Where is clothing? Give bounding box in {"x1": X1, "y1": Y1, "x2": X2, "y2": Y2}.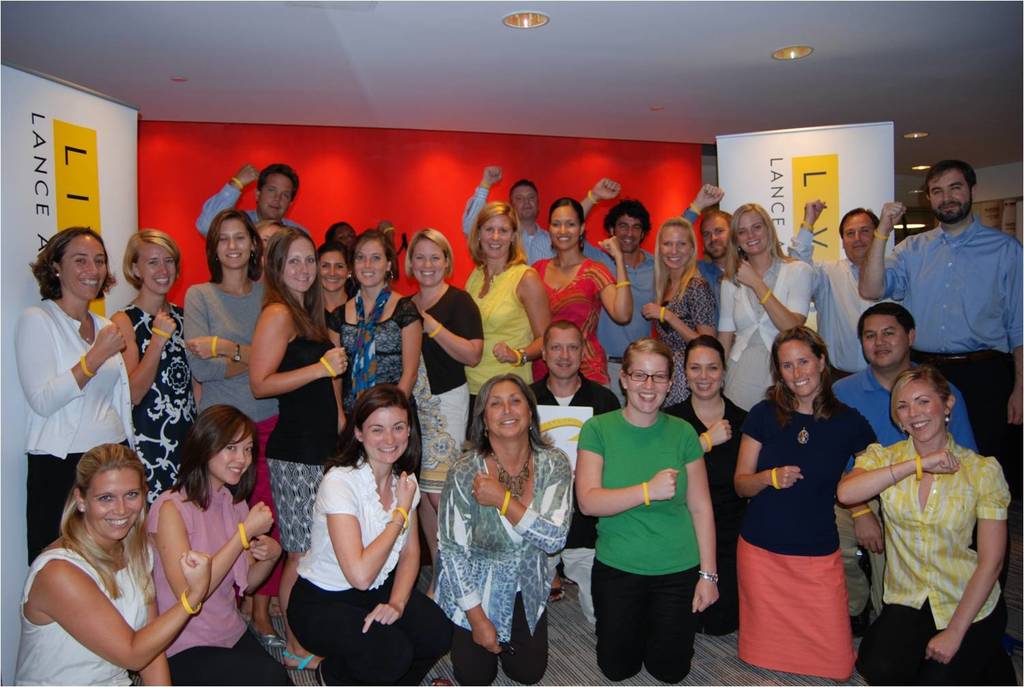
{"x1": 171, "y1": 278, "x2": 290, "y2": 591}.
